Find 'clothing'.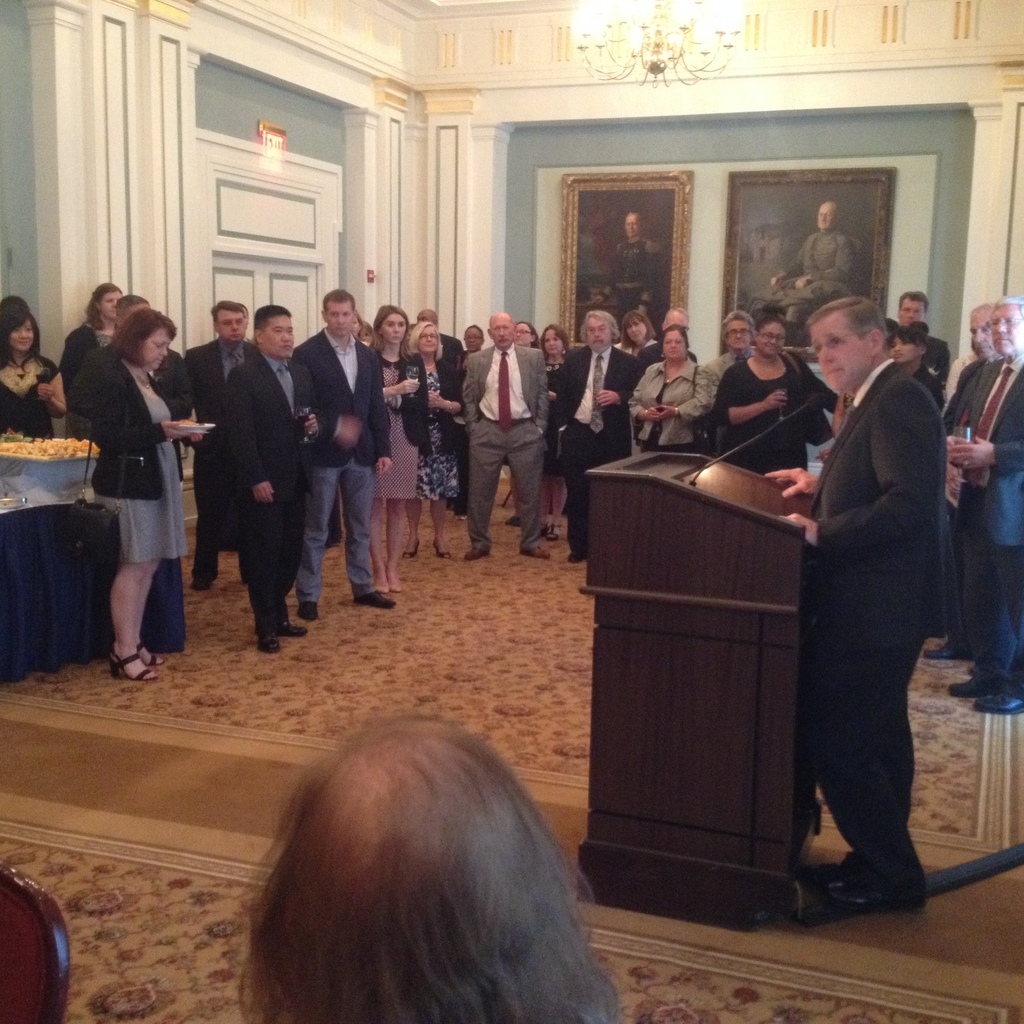
box=[58, 287, 191, 662].
